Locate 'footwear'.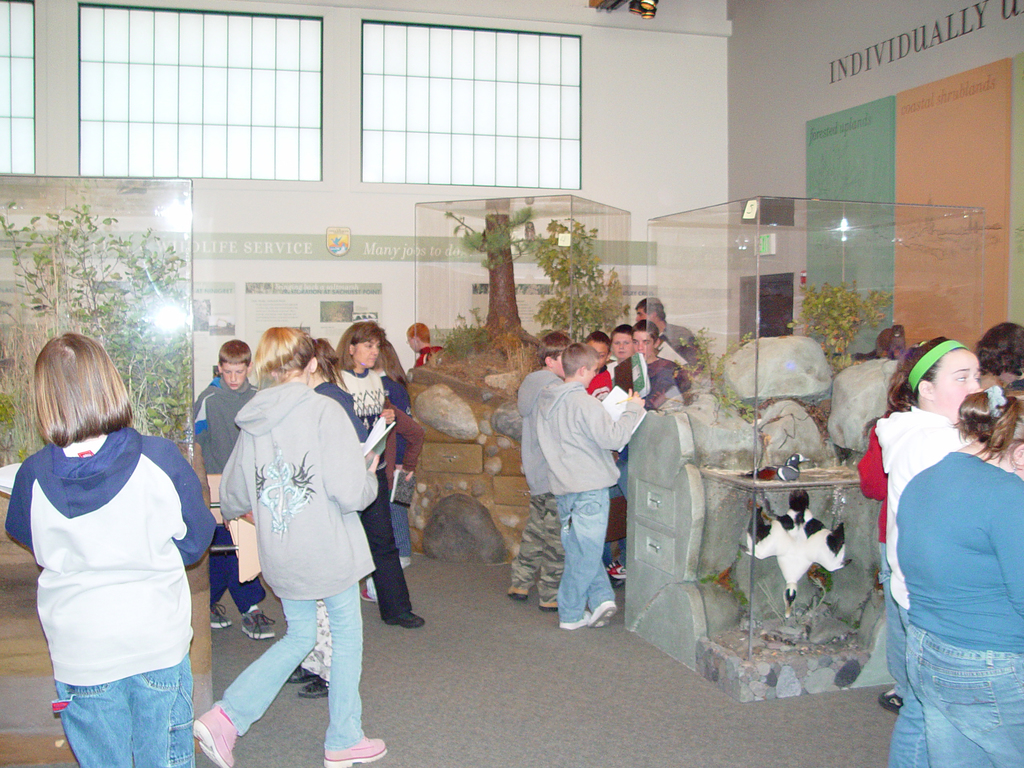
Bounding box: [x1=539, y1=593, x2=557, y2=616].
